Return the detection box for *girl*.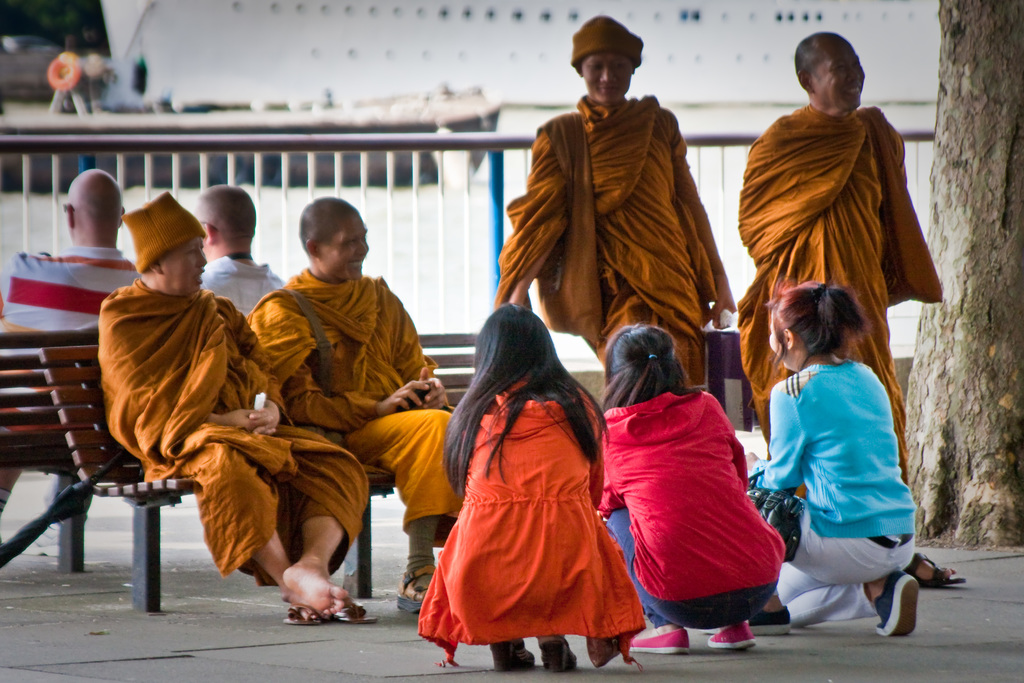
(x1=413, y1=303, x2=643, y2=671).
